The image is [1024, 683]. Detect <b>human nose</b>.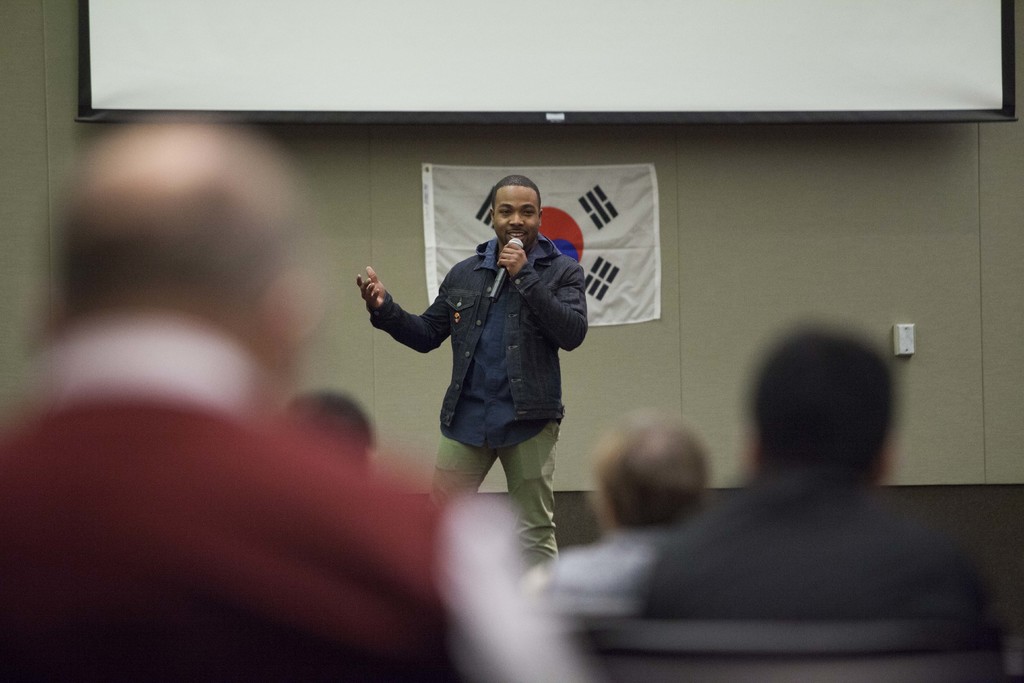
Detection: (508,212,524,227).
